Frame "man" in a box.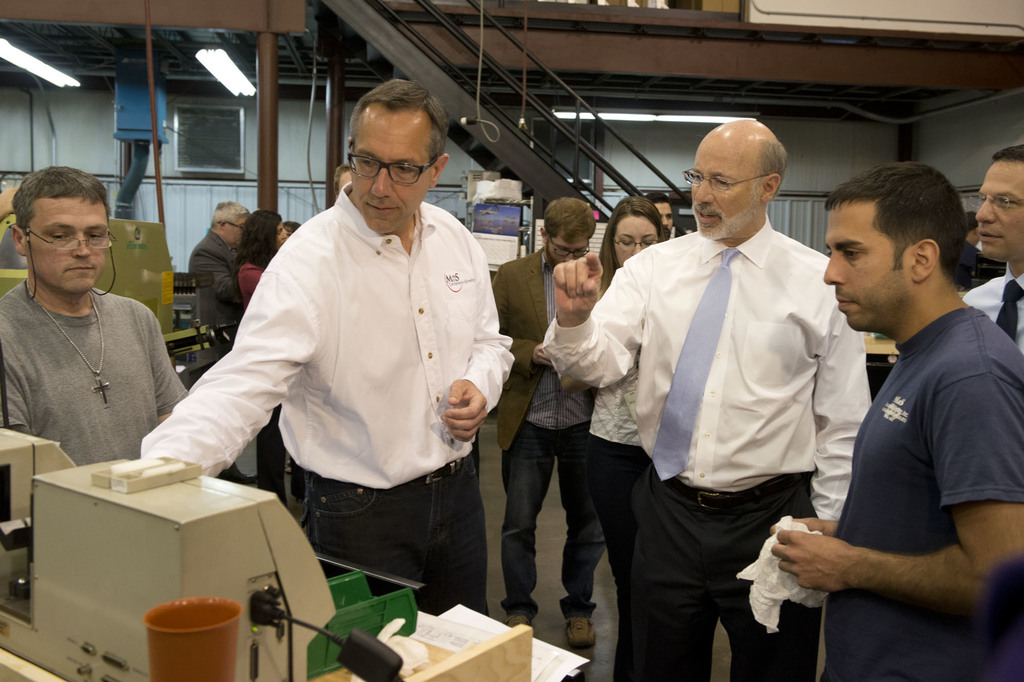
<bbox>649, 193, 675, 244</bbox>.
